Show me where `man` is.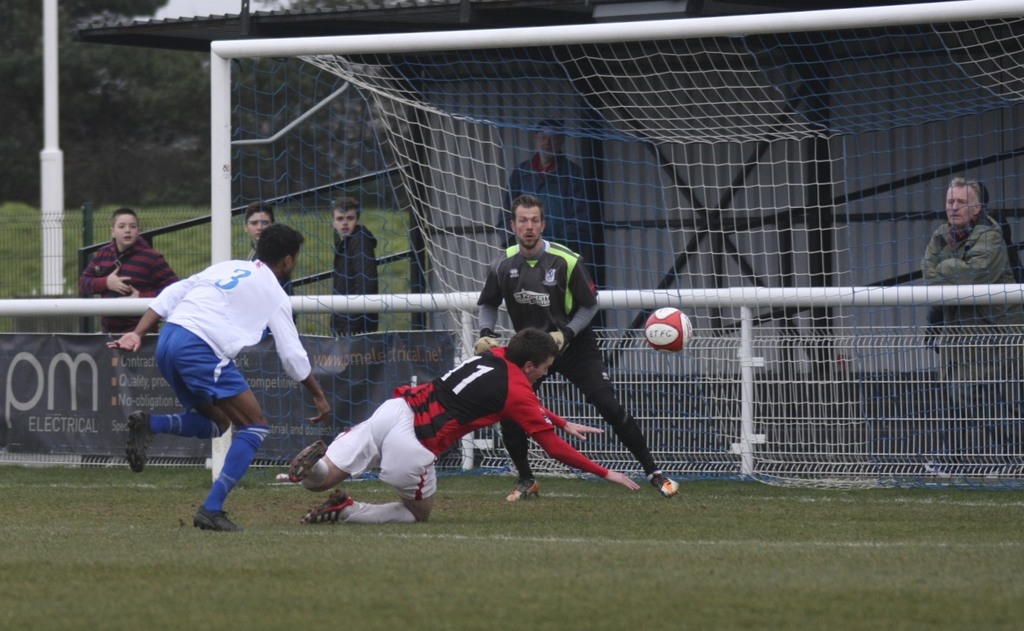
`man` is at [left=495, top=119, right=596, bottom=331].
